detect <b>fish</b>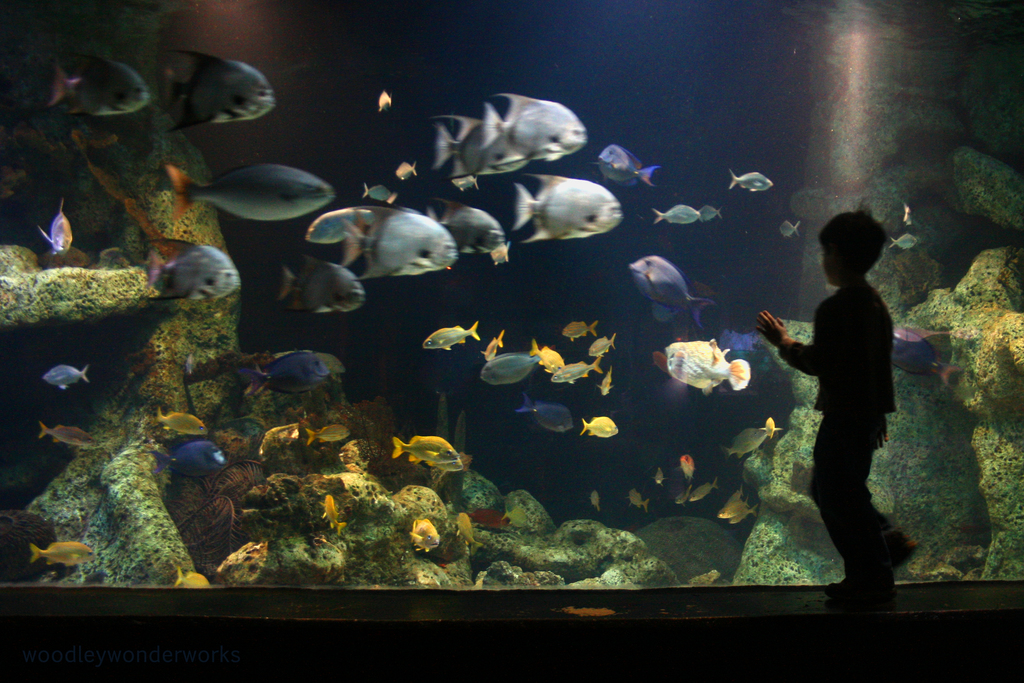
bbox=(682, 454, 690, 476)
